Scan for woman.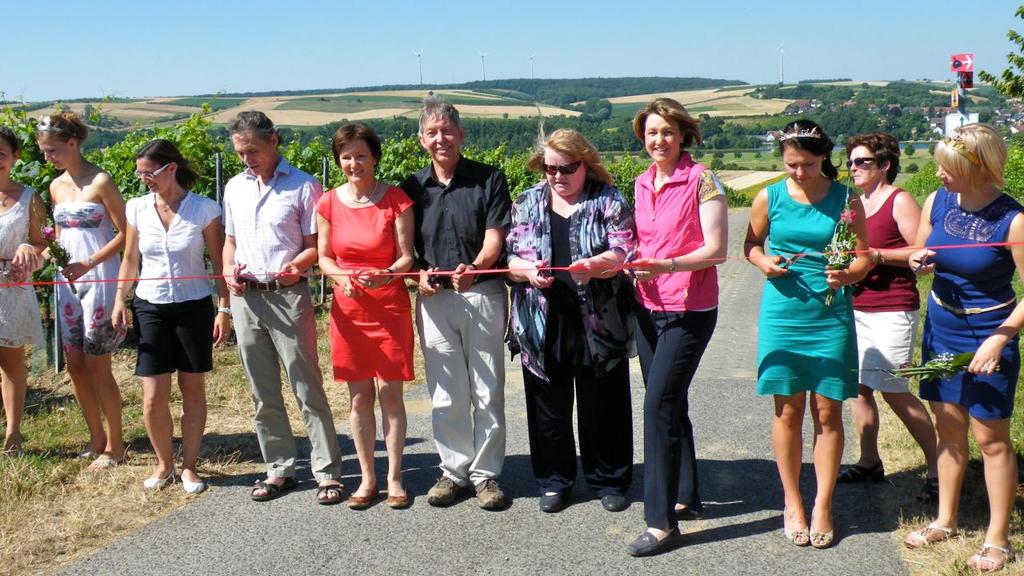
Scan result: rect(311, 115, 418, 504).
